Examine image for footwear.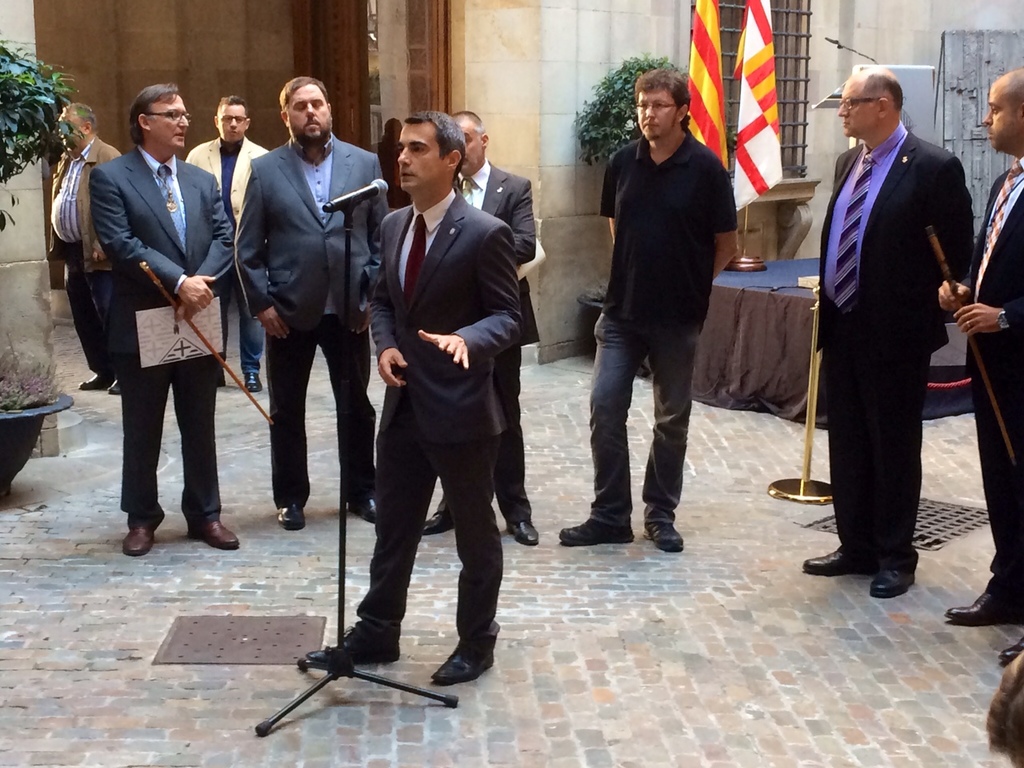
Examination result: {"left": 938, "top": 582, "right": 1018, "bottom": 624}.
